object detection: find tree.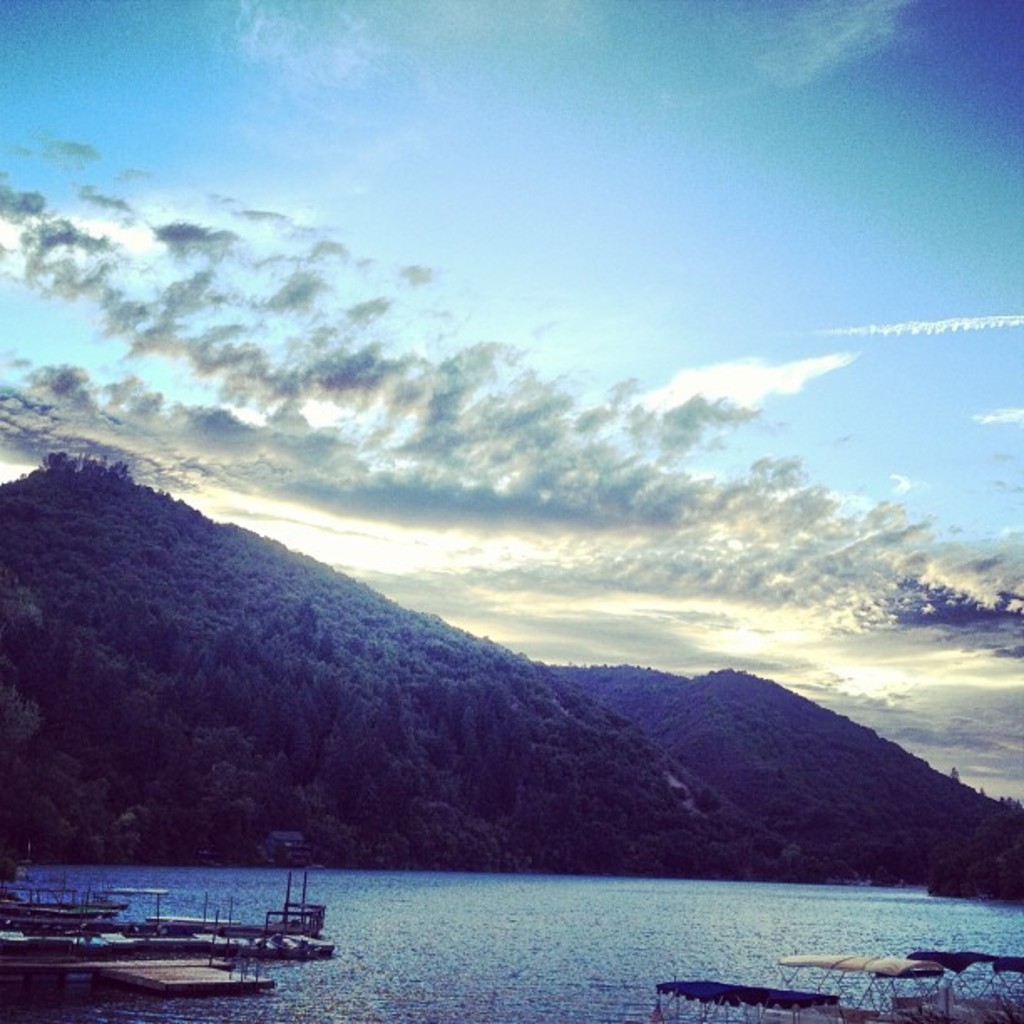
rect(972, 842, 1022, 905).
